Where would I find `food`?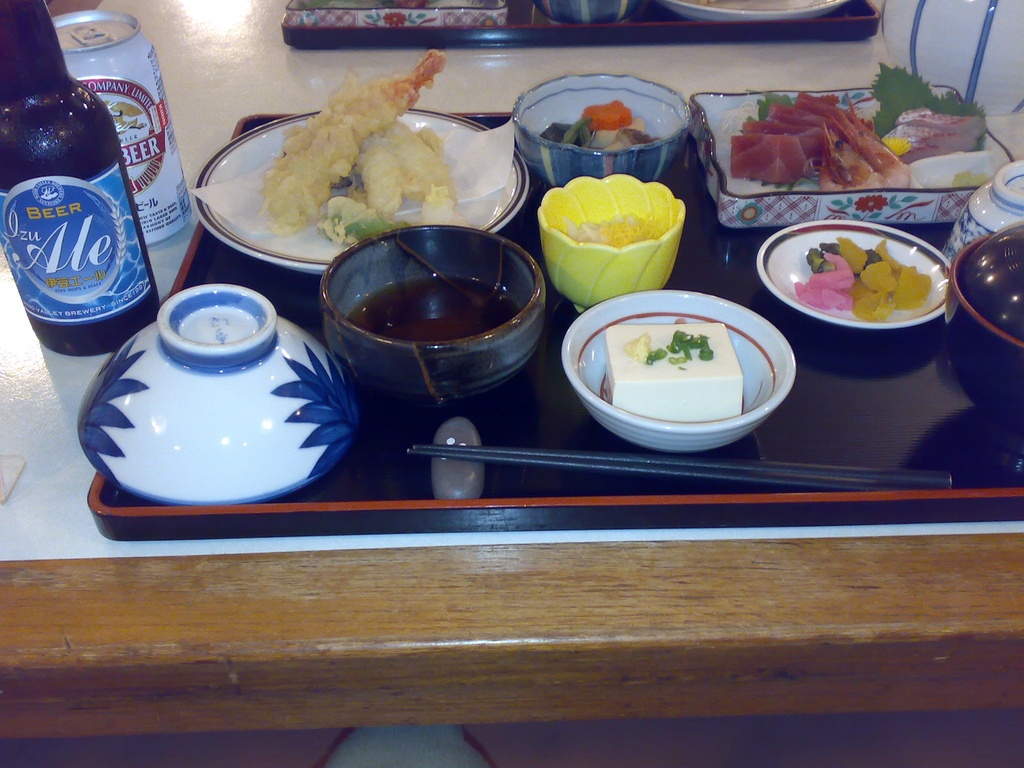
At locate(601, 317, 746, 429).
